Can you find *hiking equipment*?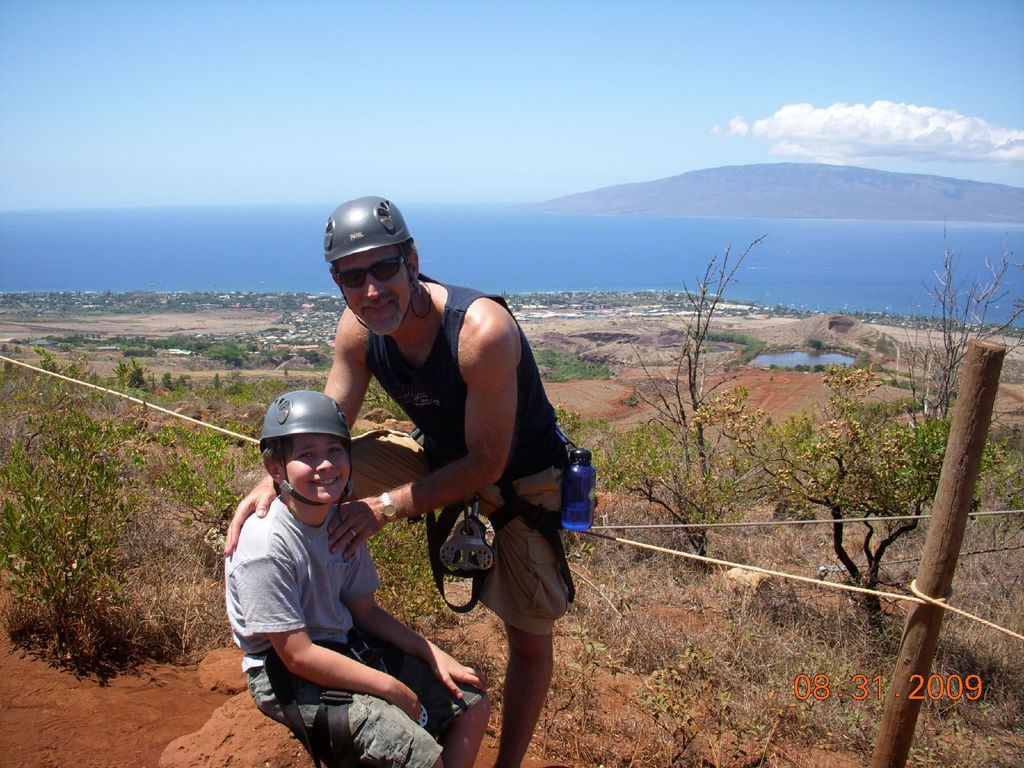
Yes, bounding box: <bbox>404, 423, 581, 617</bbox>.
